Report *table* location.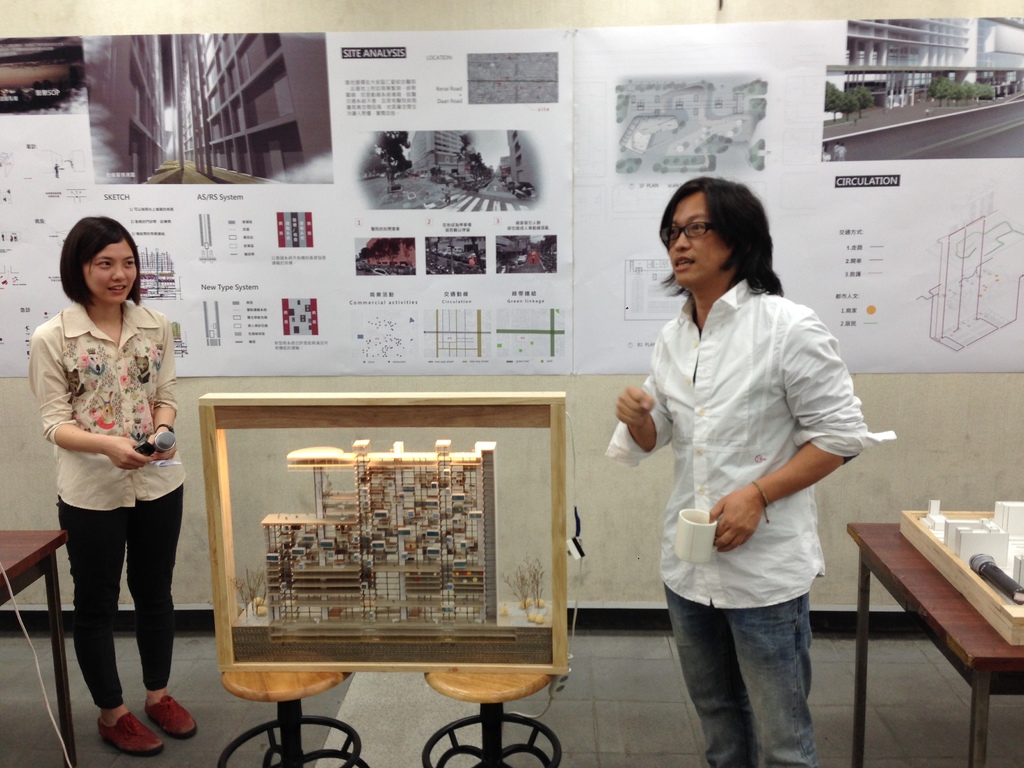
Report: (x1=0, y1=524, x2=69, y2=767).
